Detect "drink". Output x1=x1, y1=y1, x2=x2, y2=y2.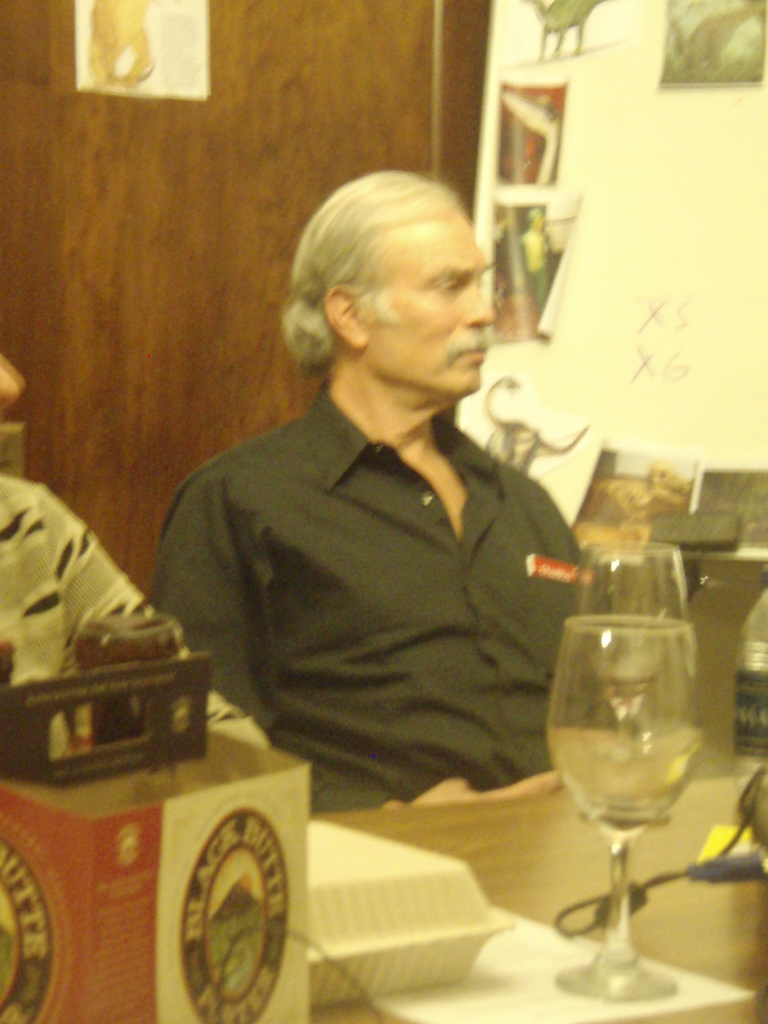
x1=552, y1=579, x2=721, y2=996.
